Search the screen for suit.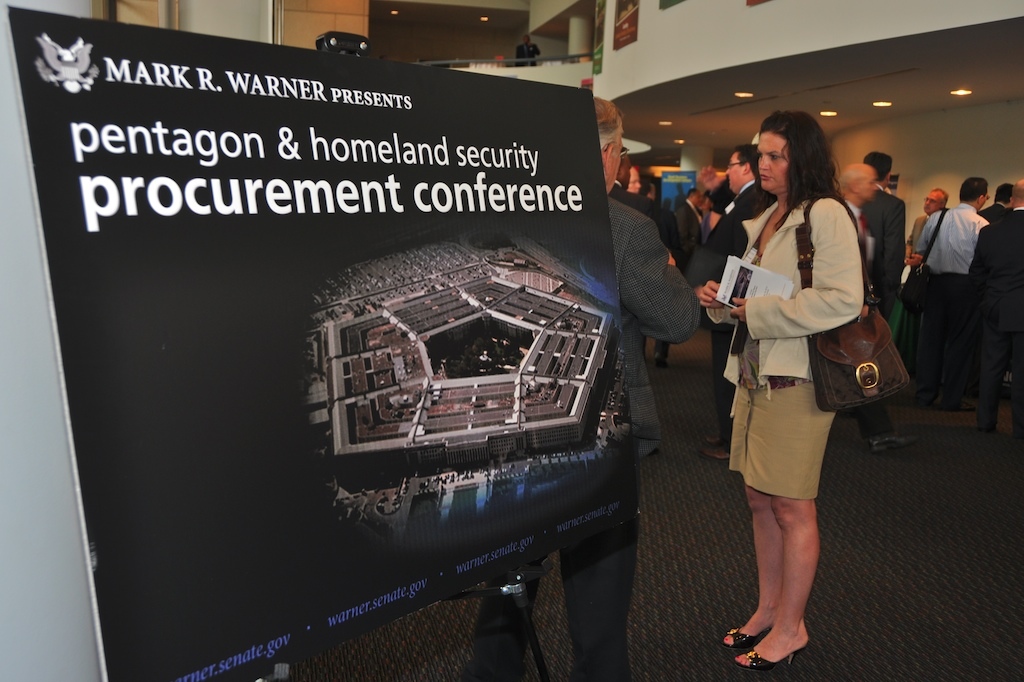
Found at {"left": 977, "top": 202, "right": 1008, "bottom": 226}.
